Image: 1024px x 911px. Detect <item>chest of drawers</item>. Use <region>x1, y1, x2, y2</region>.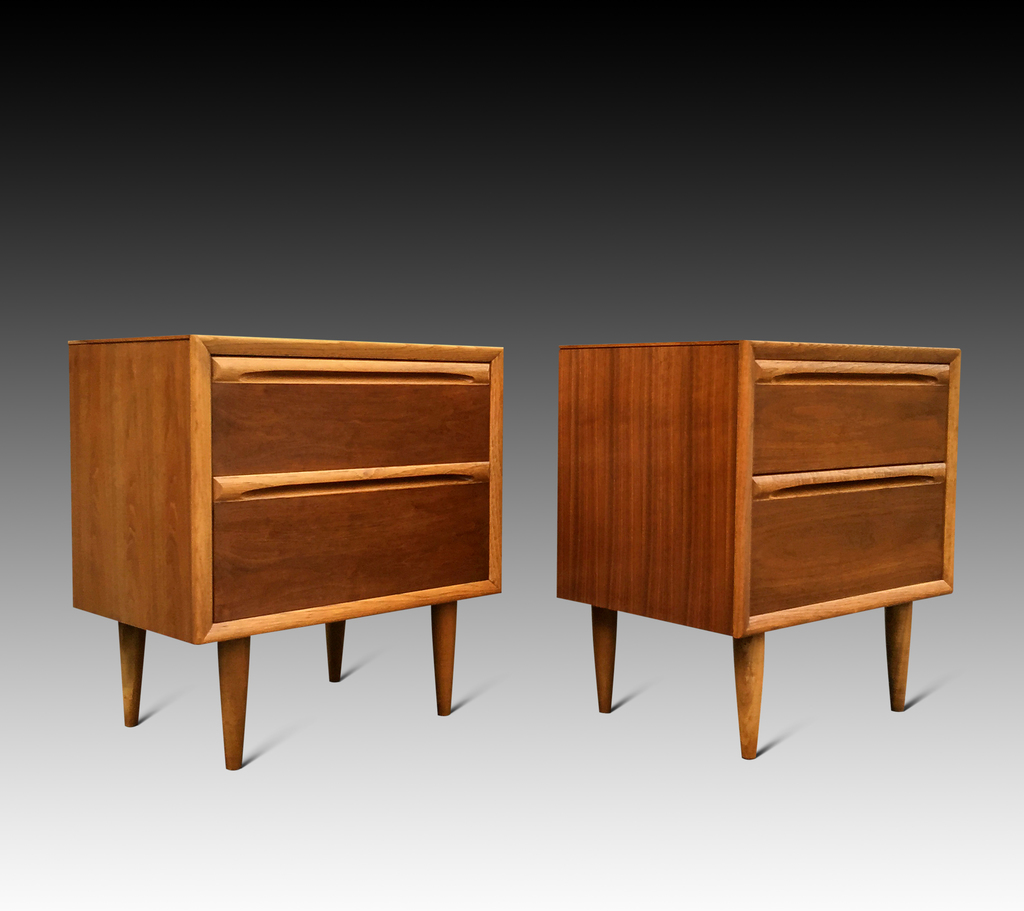
<region>67, 330, 503, 770</region>.
